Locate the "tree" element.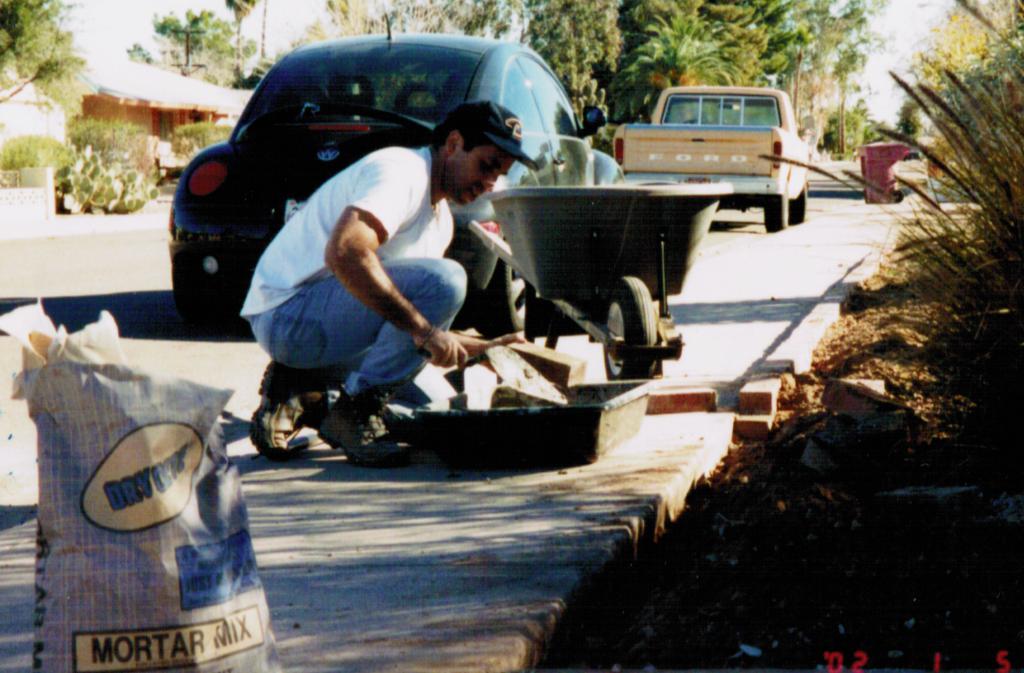
Element bbox: Rect(120, 39, 160, 69).
